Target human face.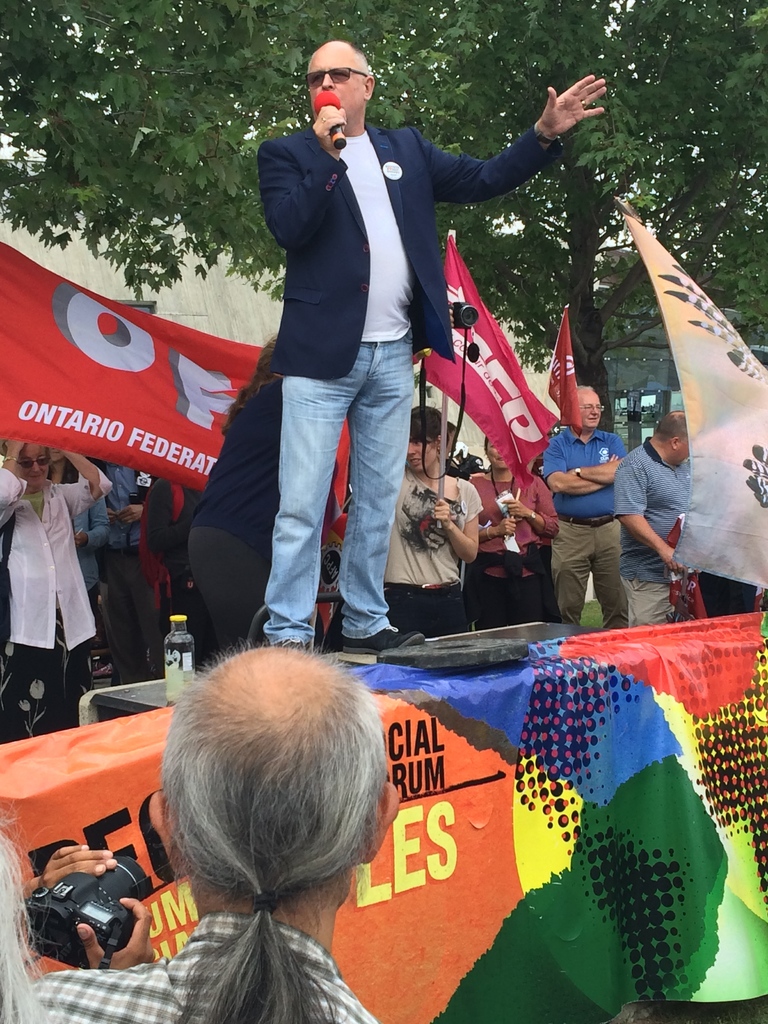
Target region: <bbox>308, 43, 361, 115</bbox>.
